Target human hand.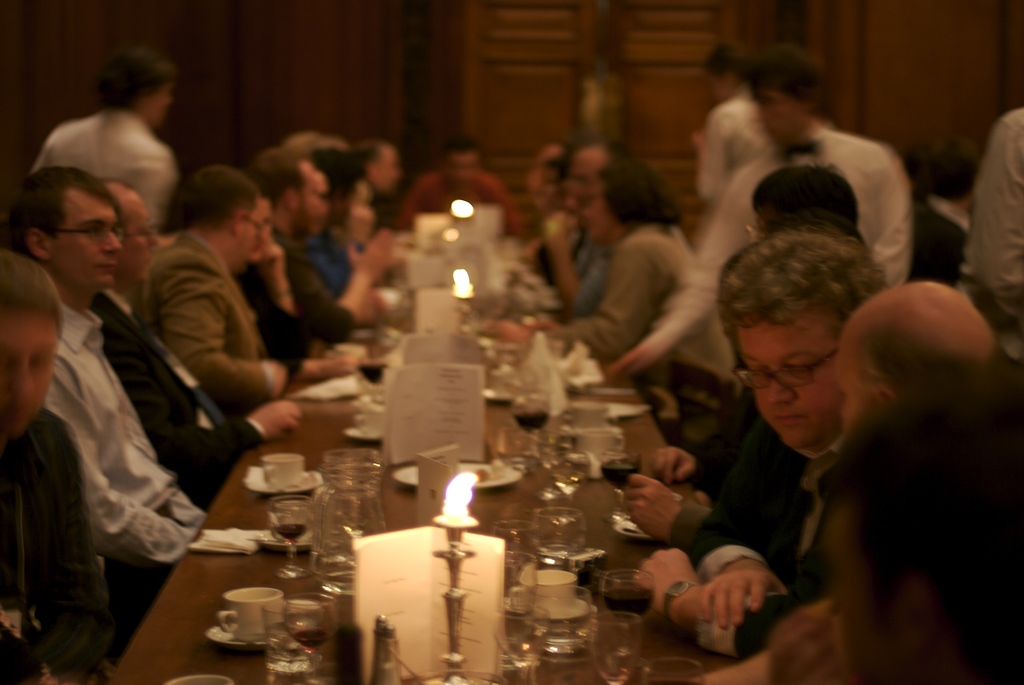
Target region: {"x1": 694, "y1": 558, "x2": 792, "y2": 634}.
